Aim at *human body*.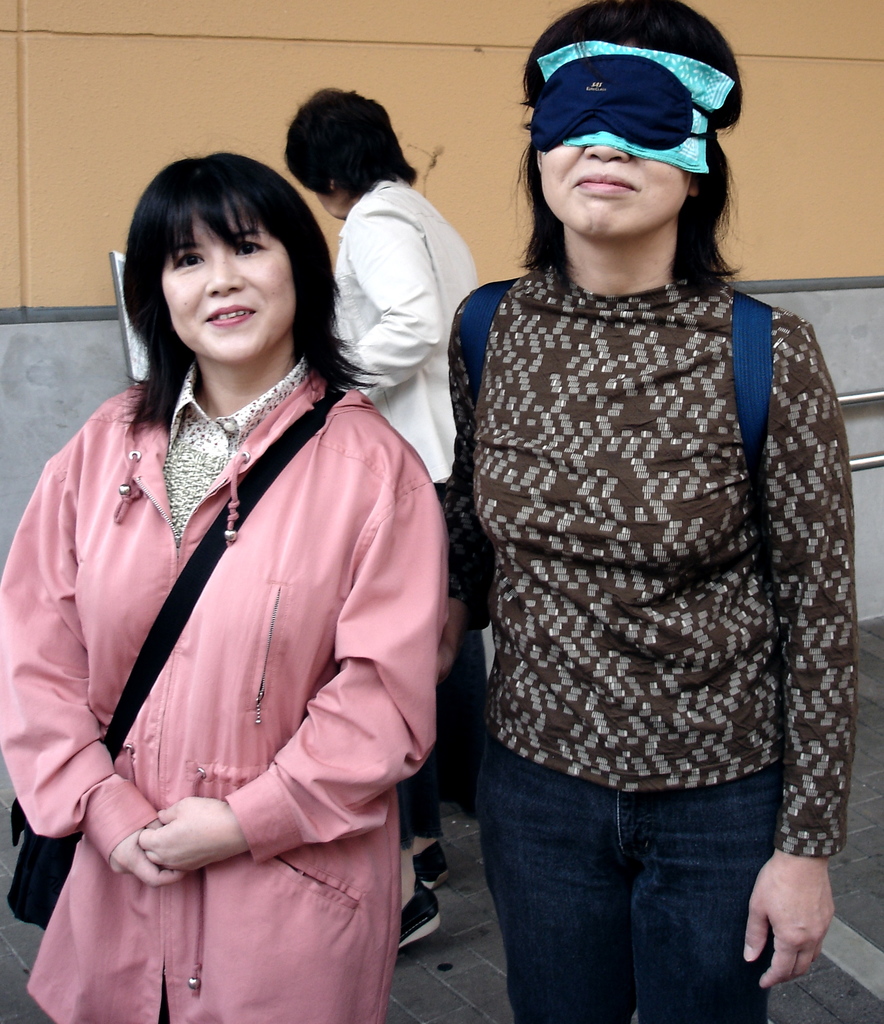
Aimed at l=430, t=33, r=856, b=924.
